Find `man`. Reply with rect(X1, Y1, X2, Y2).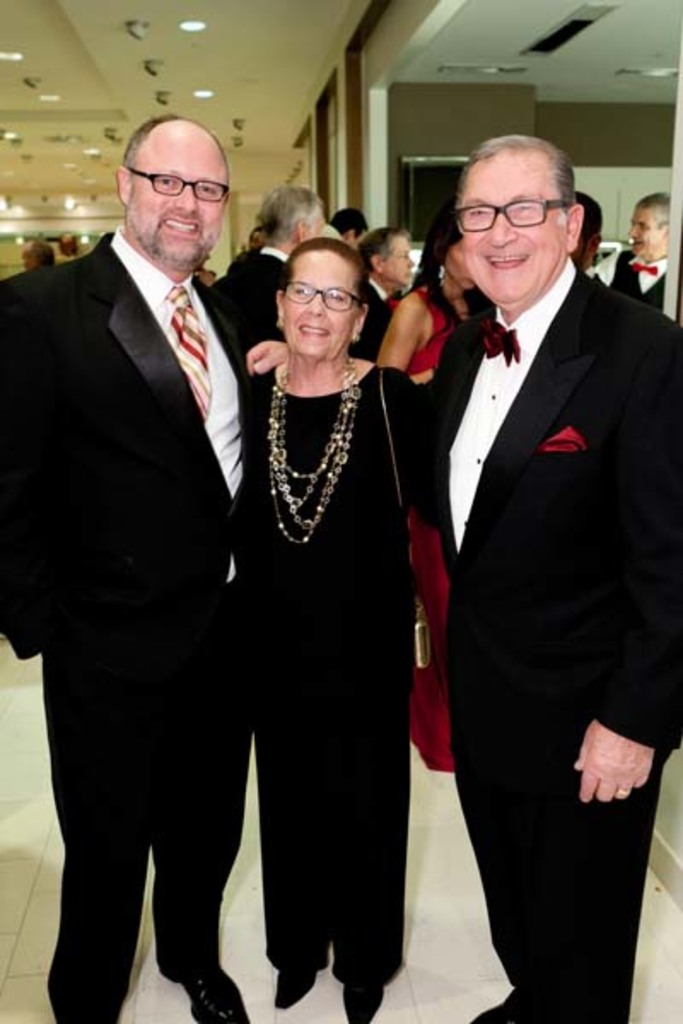
rect(213, 183, 335, 333).
